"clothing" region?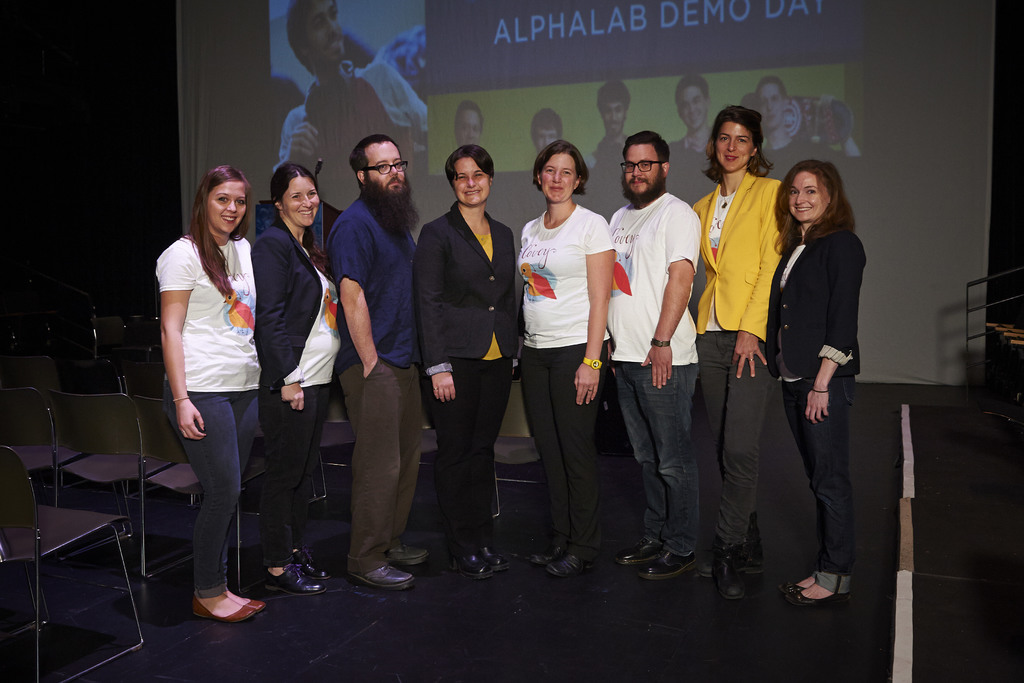
{"x1": 411, "y1": 200, "x2": 525, "y2": 556}
